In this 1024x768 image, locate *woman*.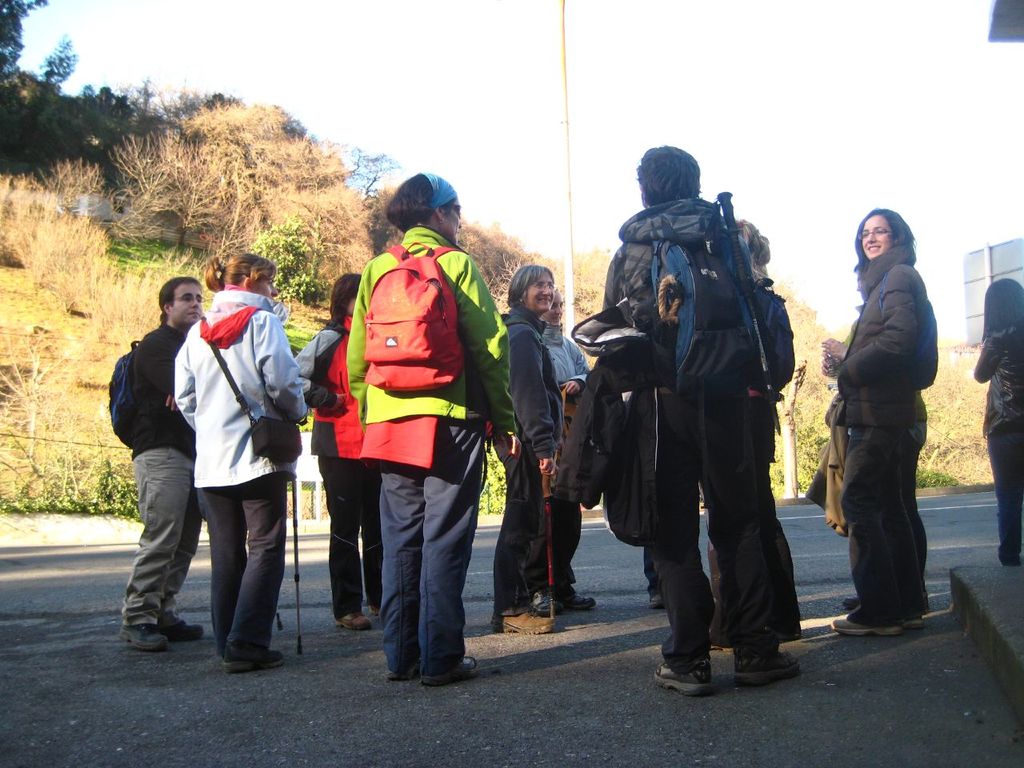
Bounding box: Rect(819, 198, 952, 644).
